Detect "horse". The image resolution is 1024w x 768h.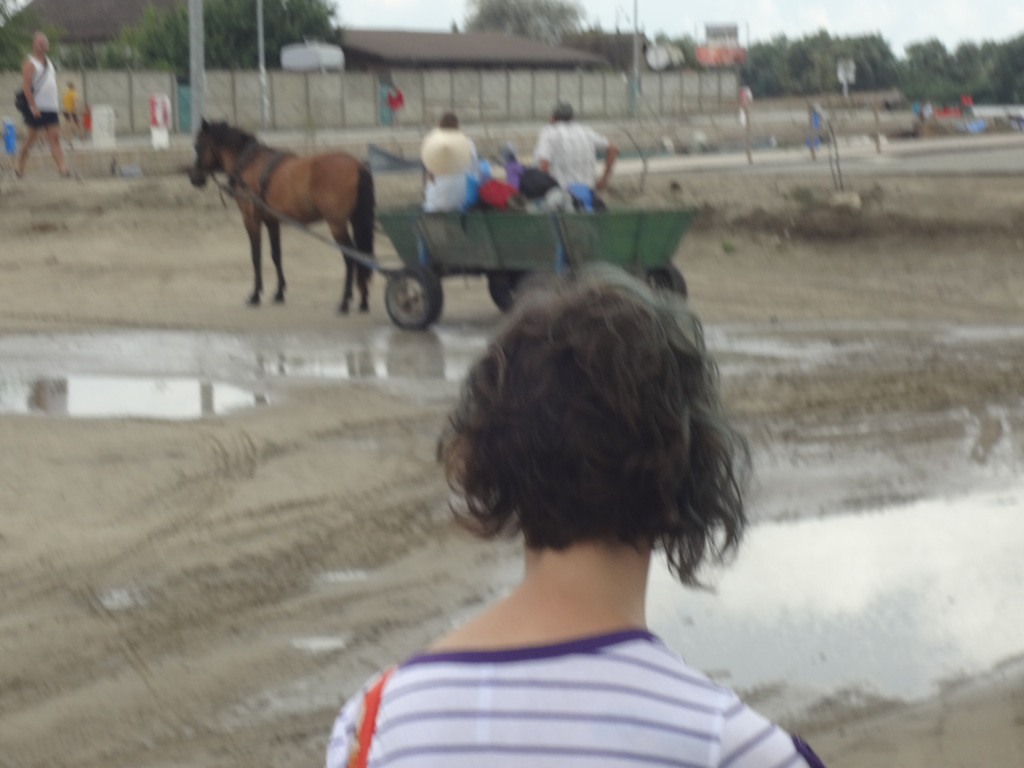
BBox(187, 111, 380, 317).
